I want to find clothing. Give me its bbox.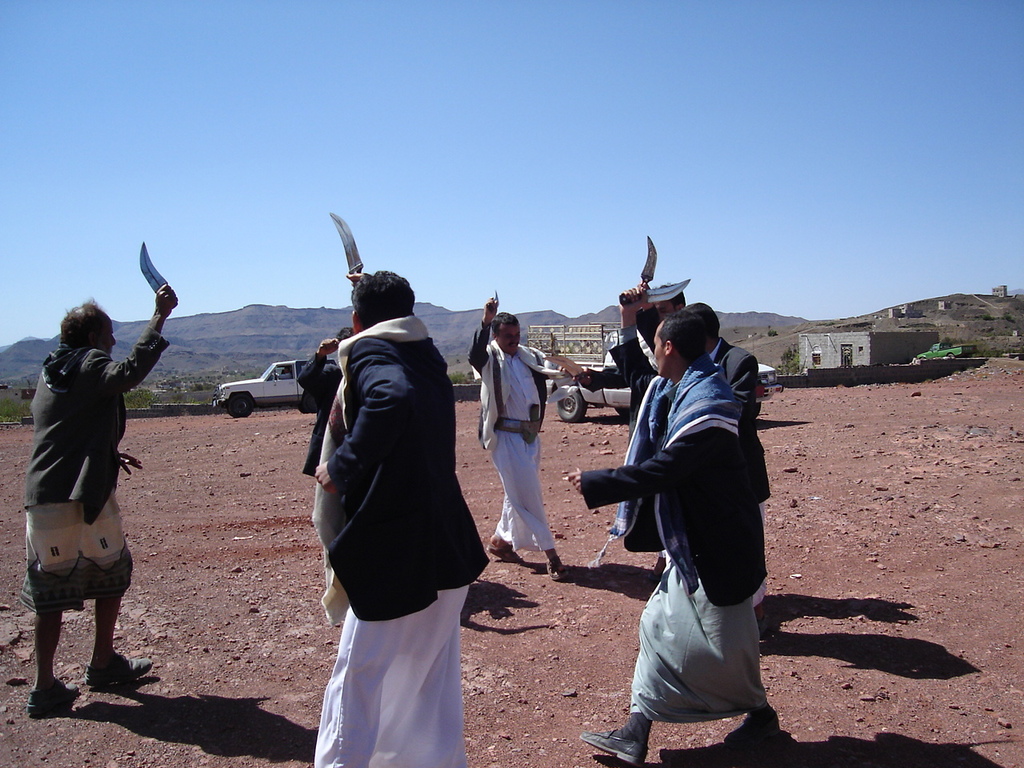
(18,324,170,616).
